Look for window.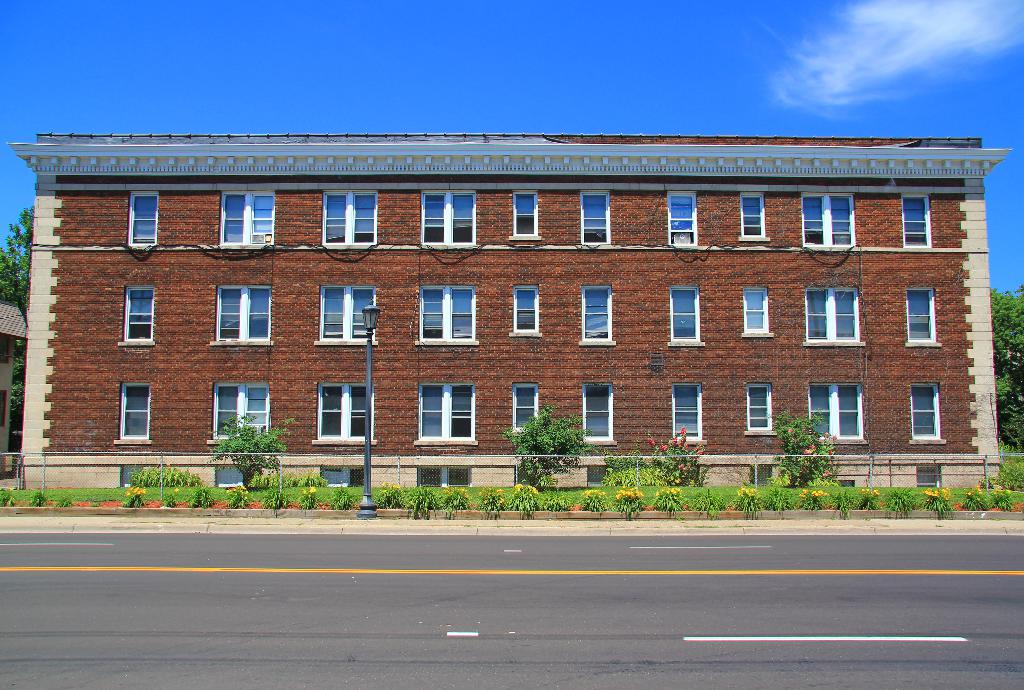
Found: l=204, t=281, r=274, b=350.
